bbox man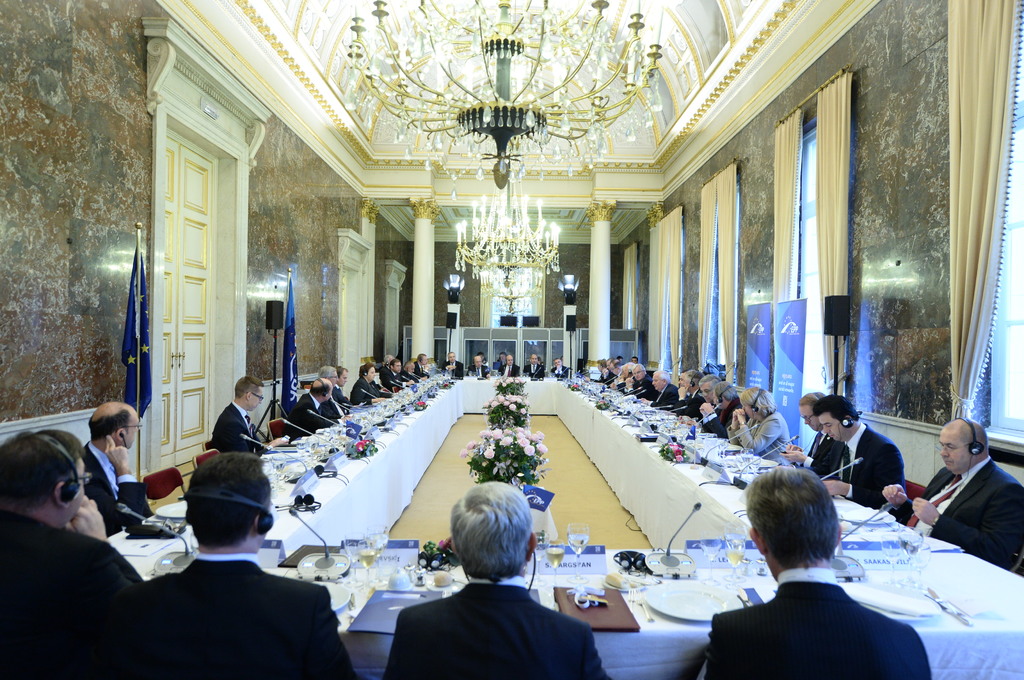
x1=0 y1=427 x2=144 y2=679
